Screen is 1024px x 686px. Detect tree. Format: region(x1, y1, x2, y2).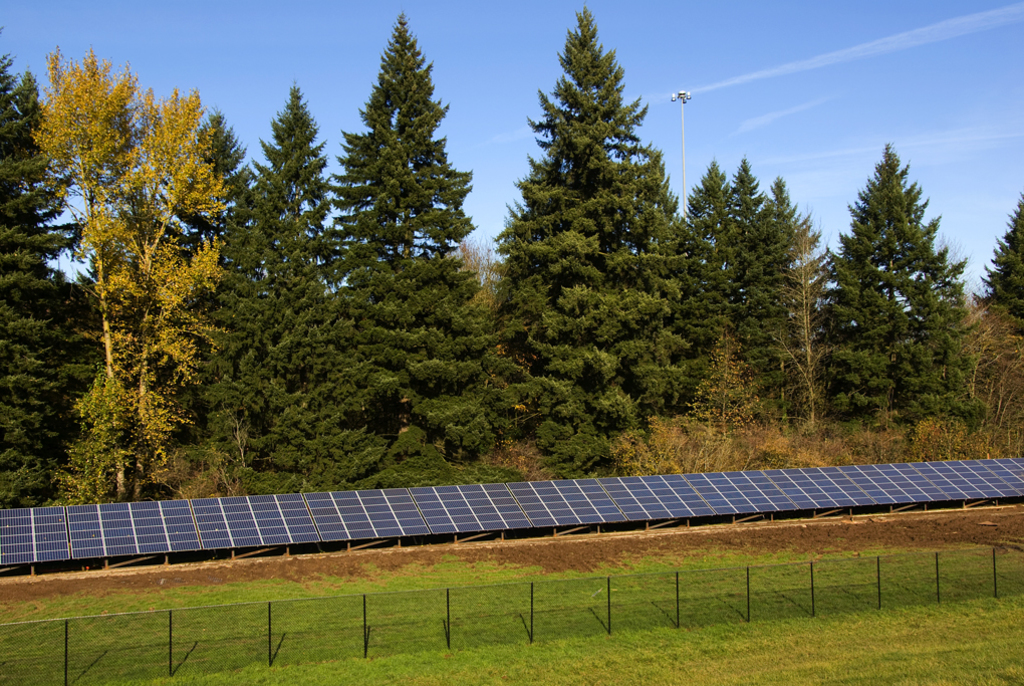
region(146, 106, 266, 471).
